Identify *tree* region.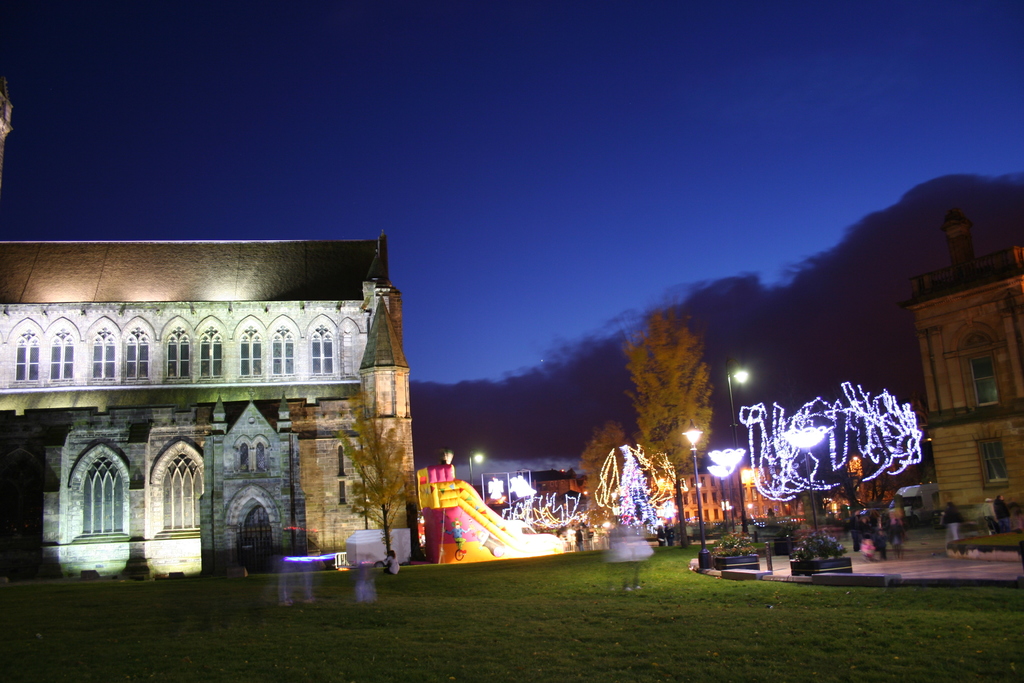
Region: 332/361/414/572.
